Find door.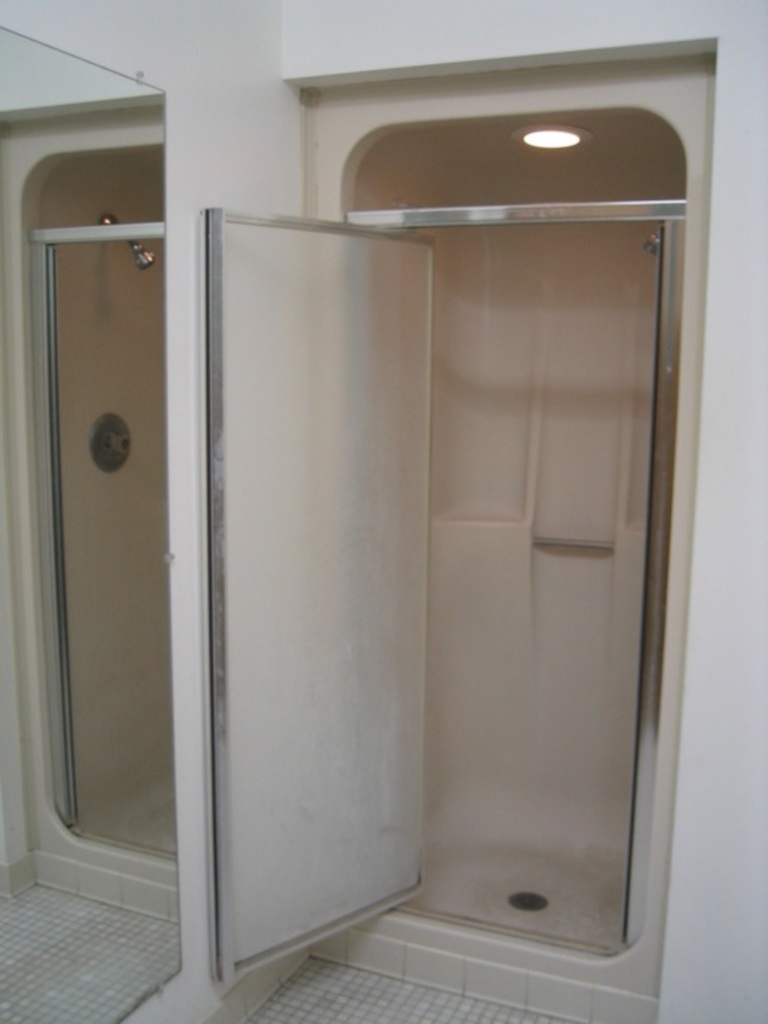
[430,148,671,923].
